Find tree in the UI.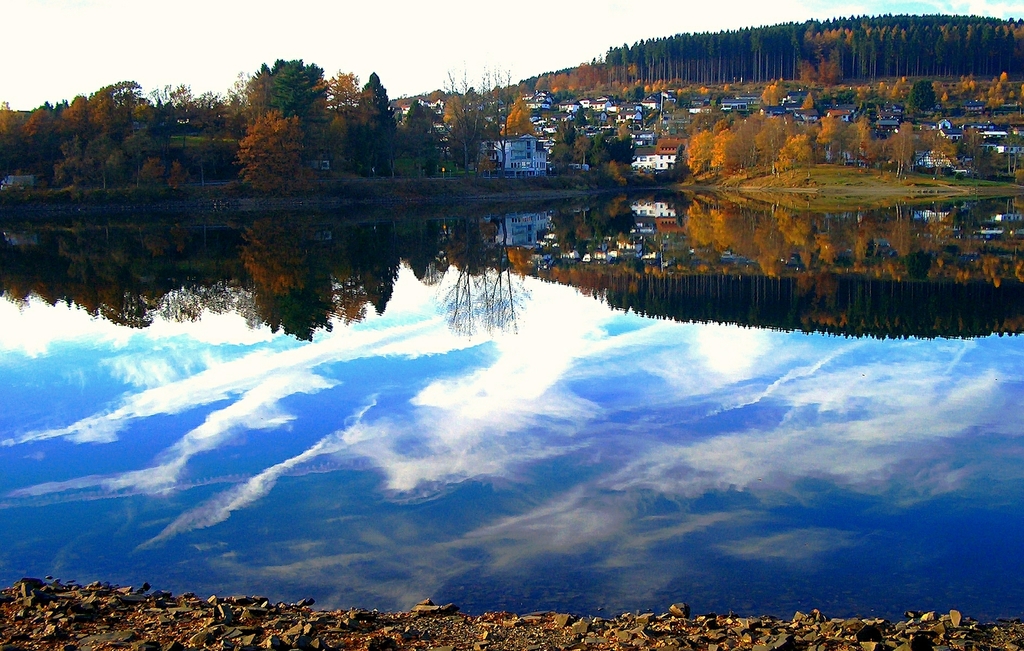
UI element at bbox=(855, 116, 884, 170).
